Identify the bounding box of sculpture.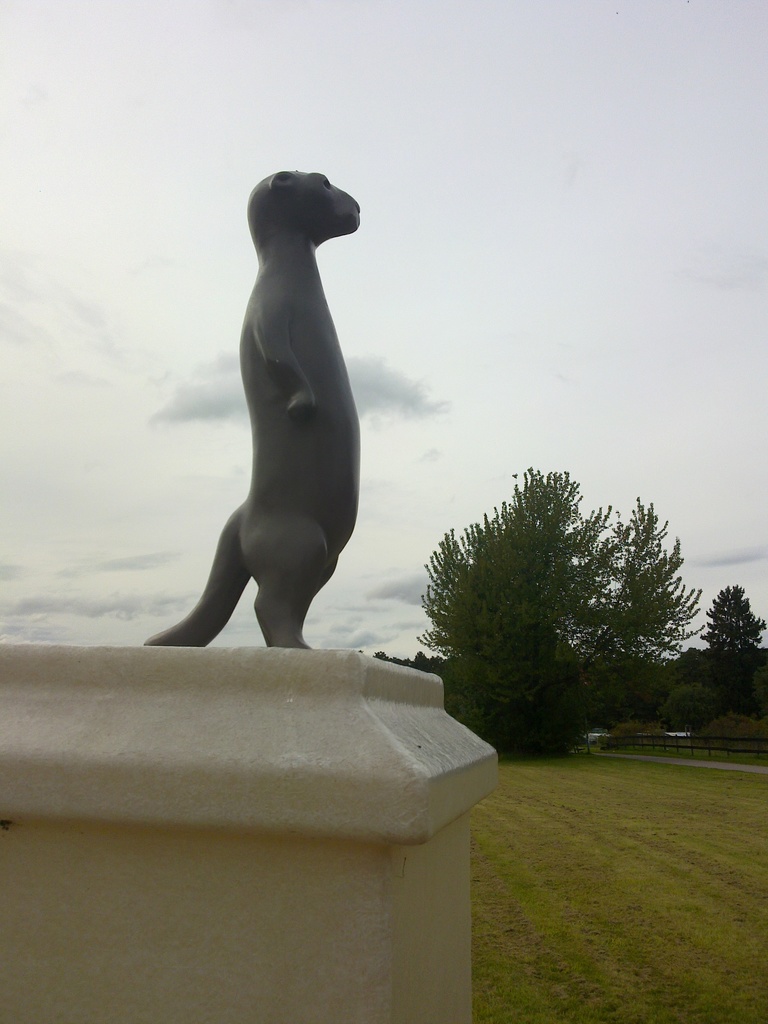
select_region(153, 127, 378, 669).
